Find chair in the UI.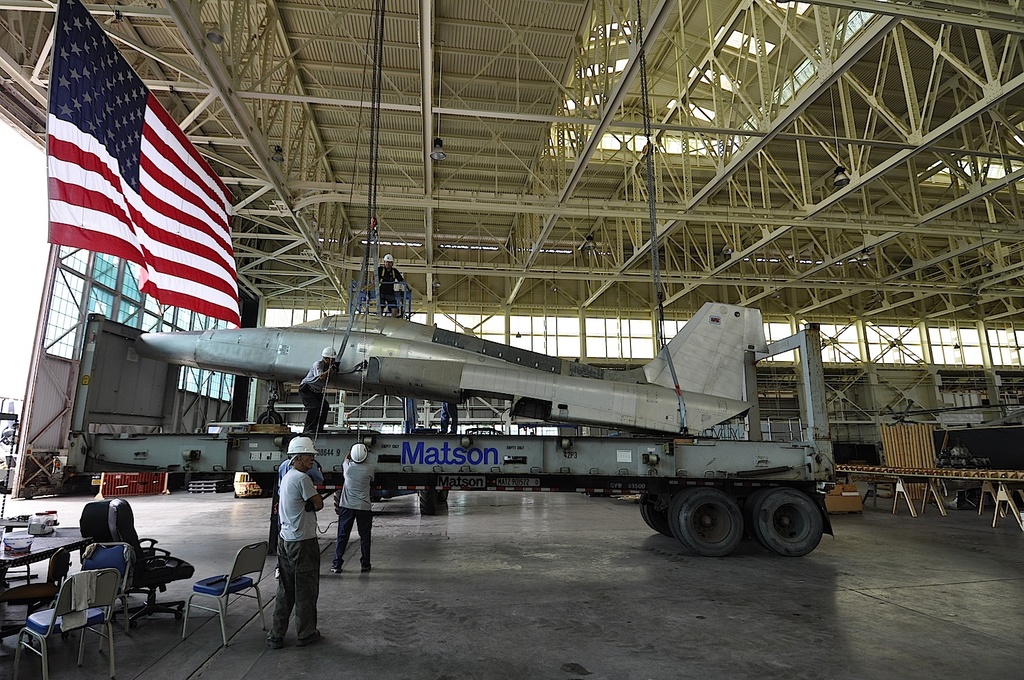
UI element at 14 571 121 679.
